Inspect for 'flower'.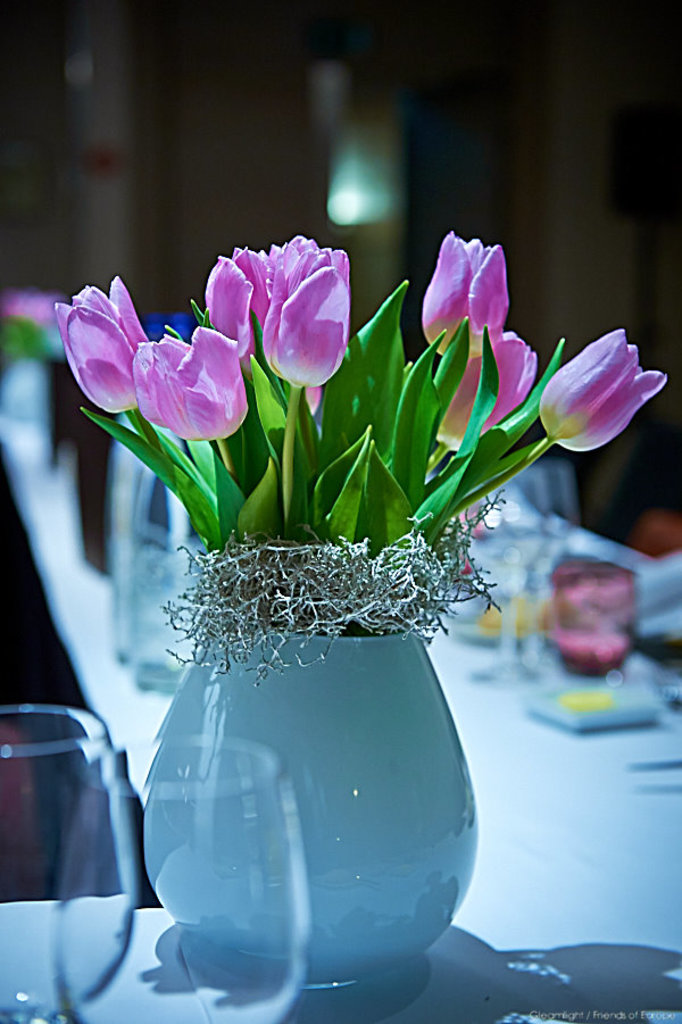
Inspection: bbox=[417, 228, 533, 366].
